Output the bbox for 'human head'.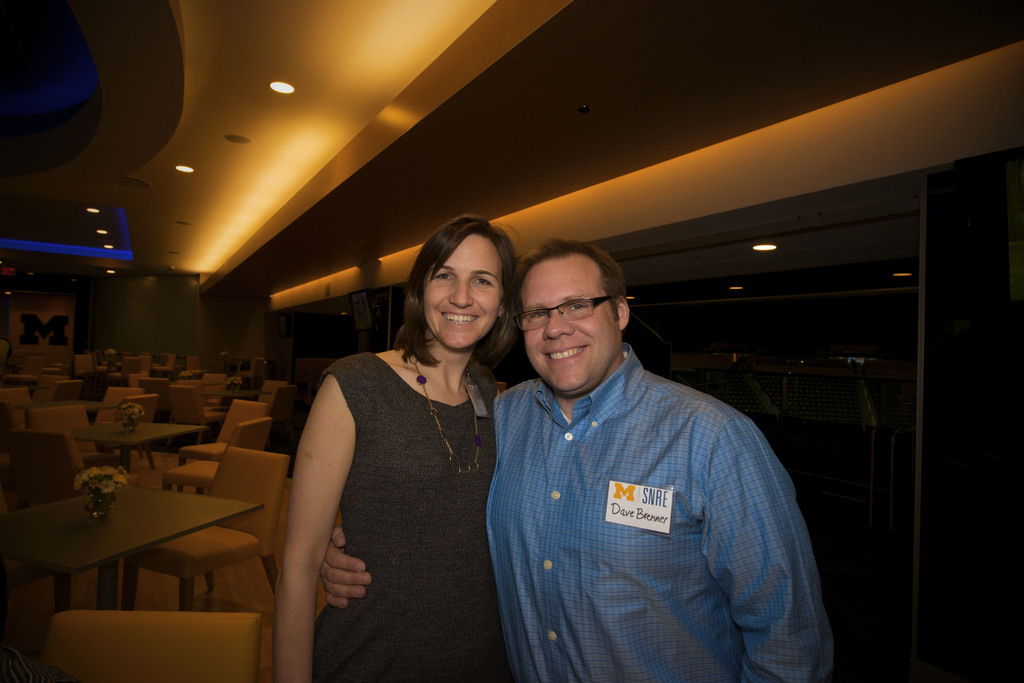
524:237:632:392.
